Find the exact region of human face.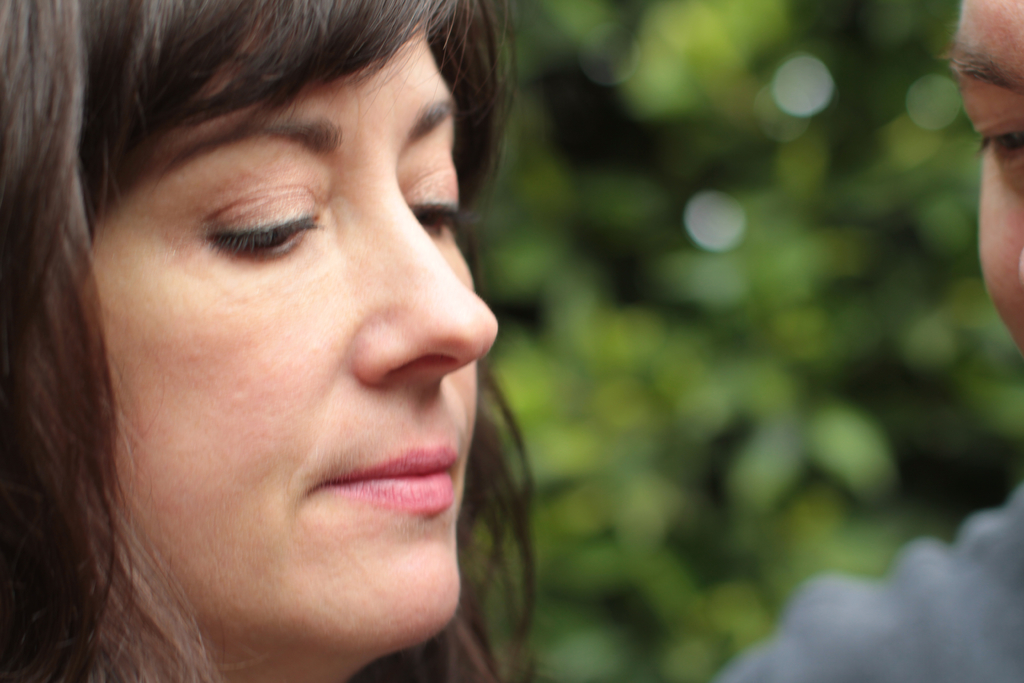
Exact region: x1=94, y1=20, x2=503, y2=641.
